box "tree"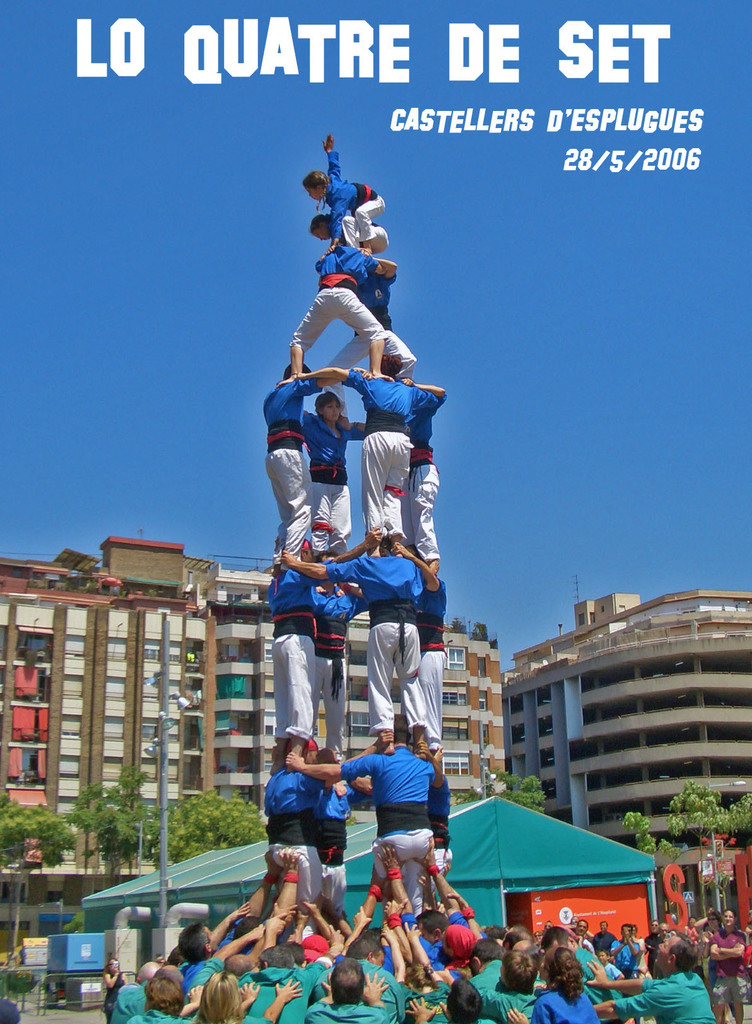
bbox=(461, 770, 550, 816)
